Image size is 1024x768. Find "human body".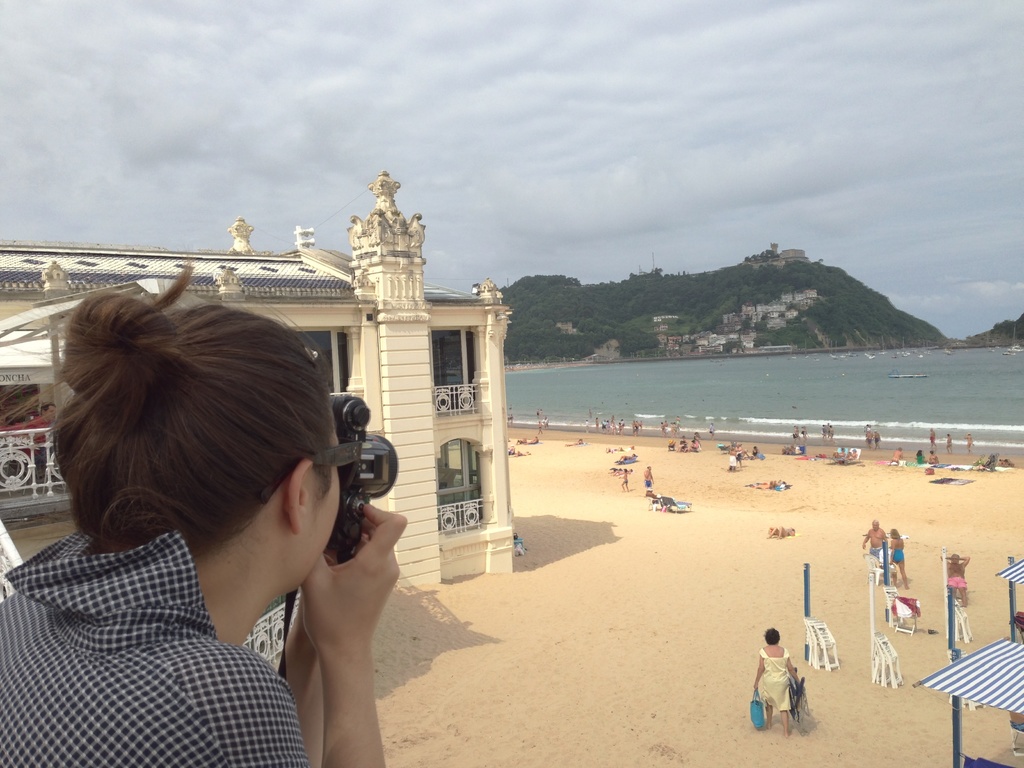
<bbox>536, 418, 542, 439</bbox>.
